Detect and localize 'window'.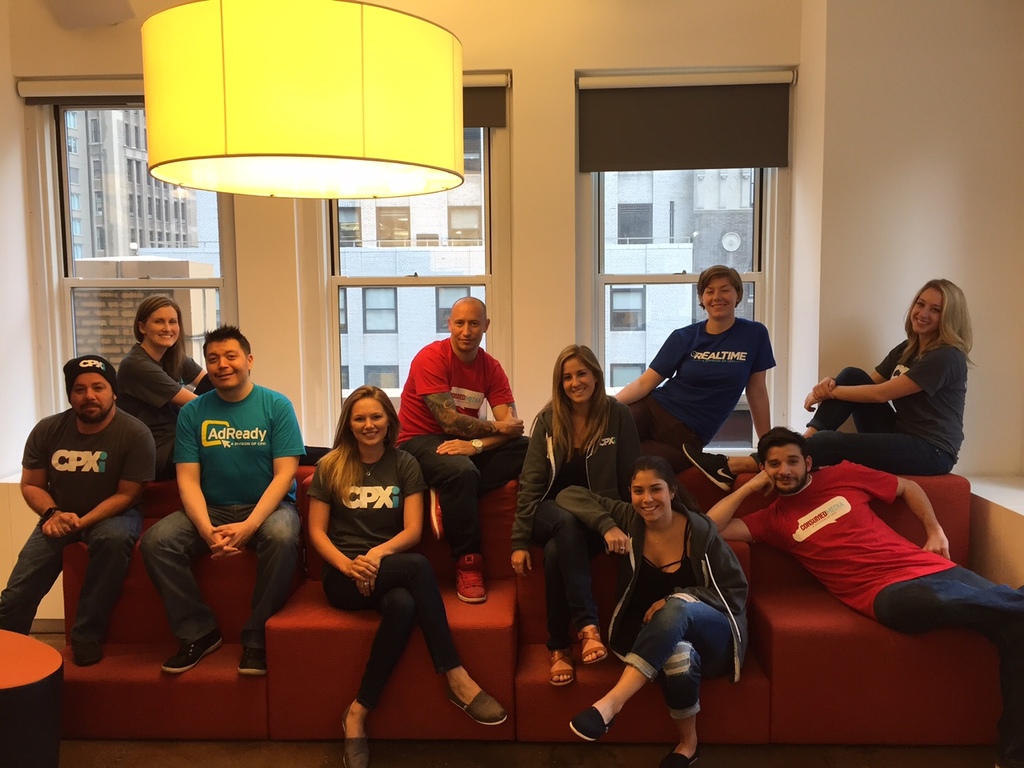
Localized at detection(68, 167, 82, 186).
